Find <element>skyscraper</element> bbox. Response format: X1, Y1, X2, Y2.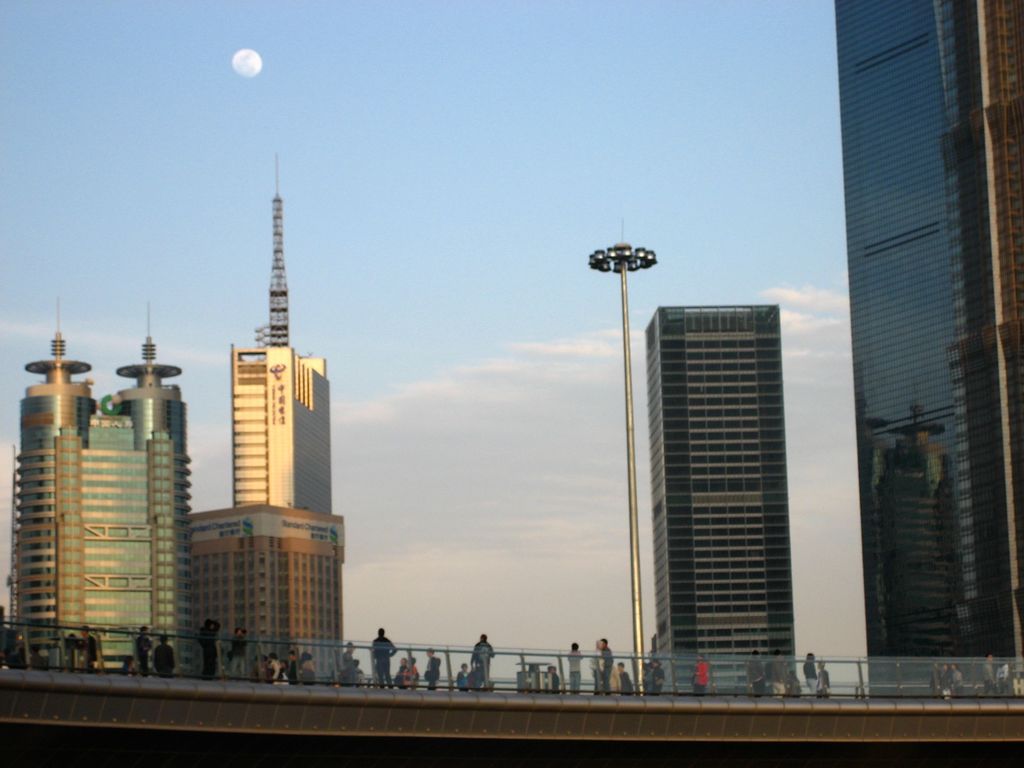
652, 301, 805, 693.
